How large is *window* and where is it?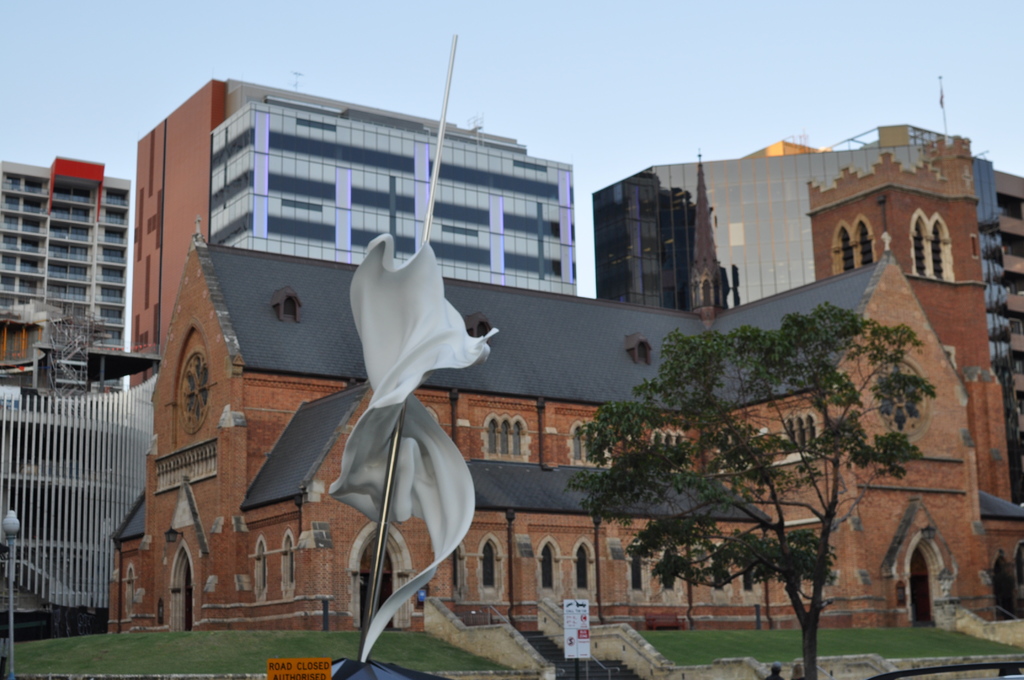
Bounding box: crop(257, 543, 271, 590).
